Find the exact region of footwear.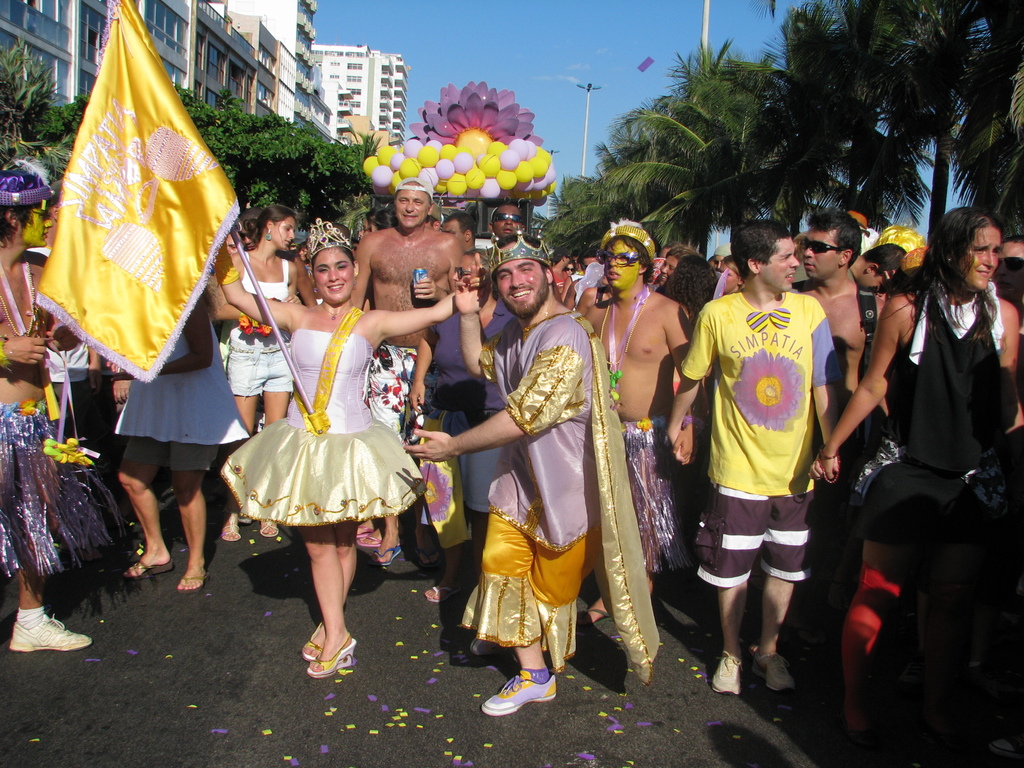
Exact region: box=[123, 556, 166, 580].
